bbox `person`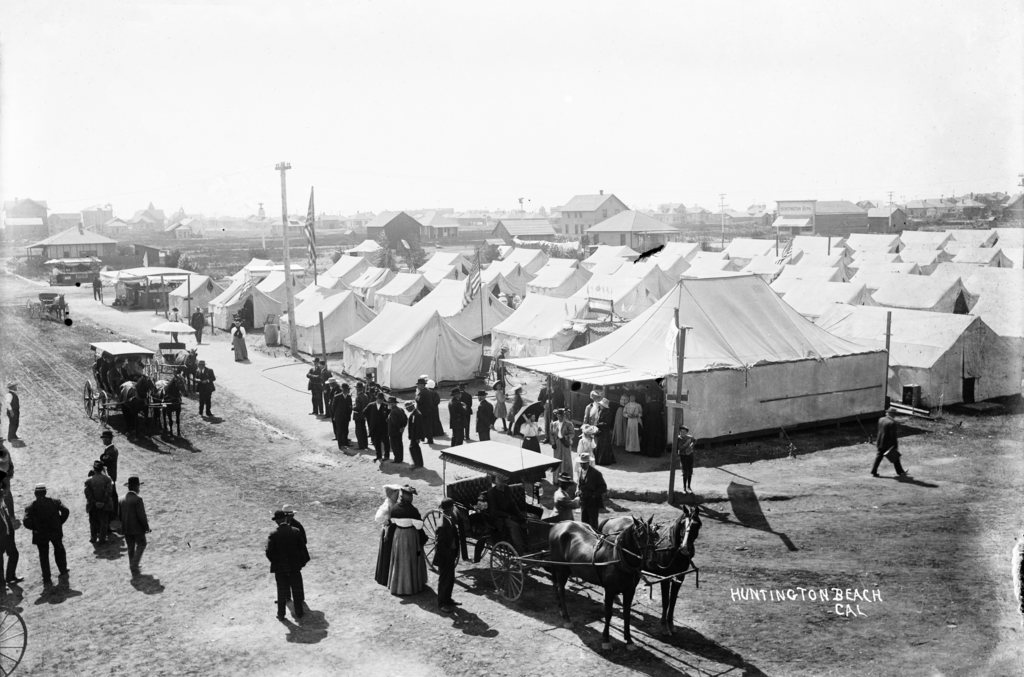
193 361 215 417
